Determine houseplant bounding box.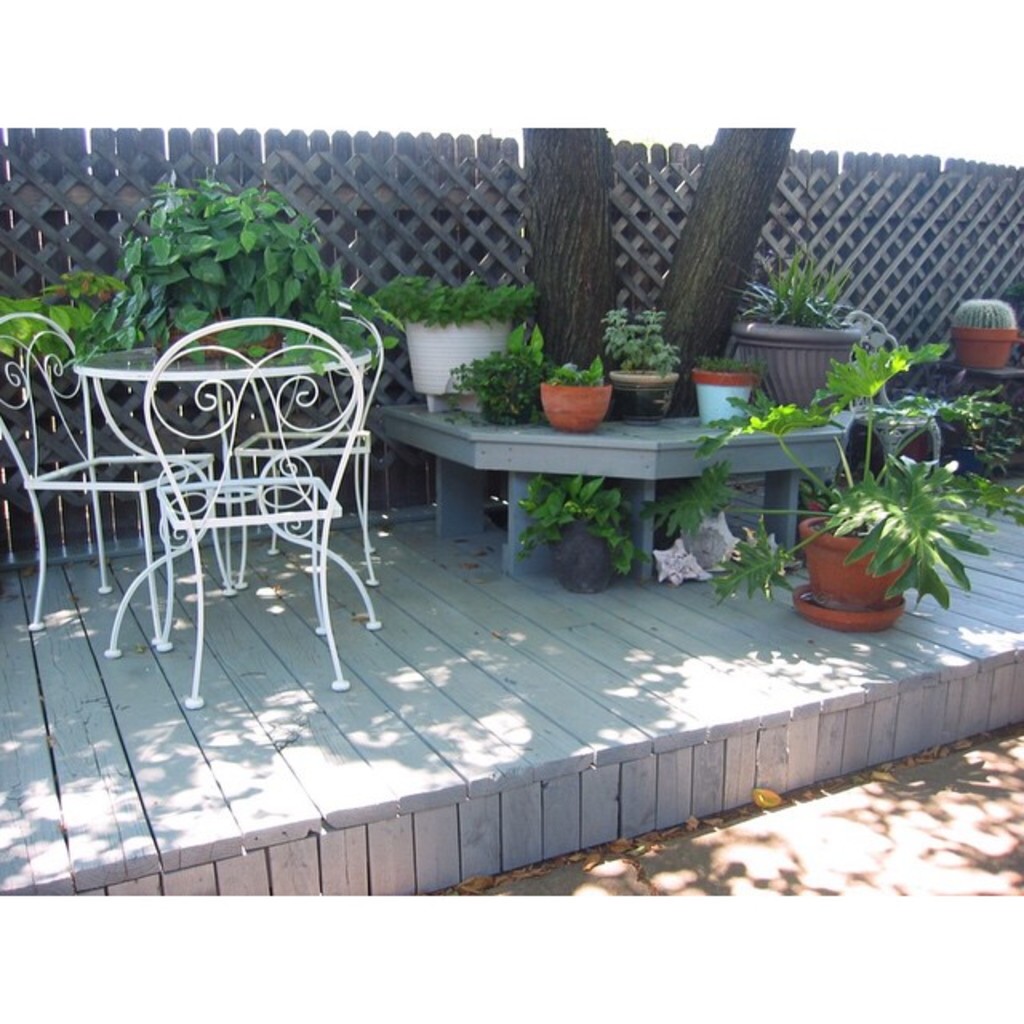
Determined: Rect(637, 341, 1021, 627).
